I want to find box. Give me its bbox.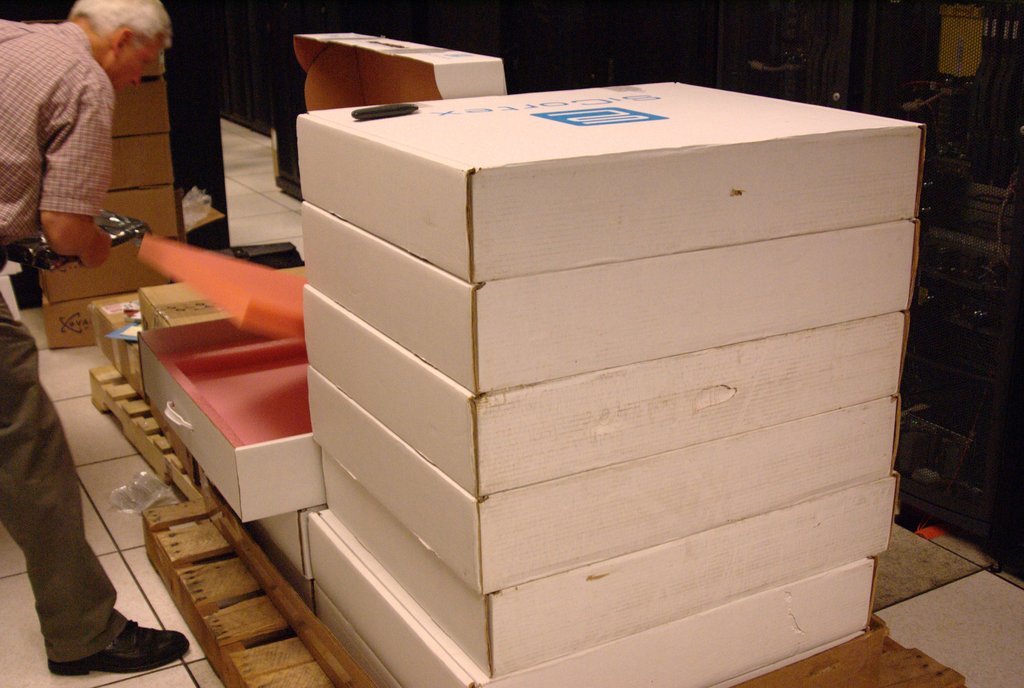
(294,532,890,687).
